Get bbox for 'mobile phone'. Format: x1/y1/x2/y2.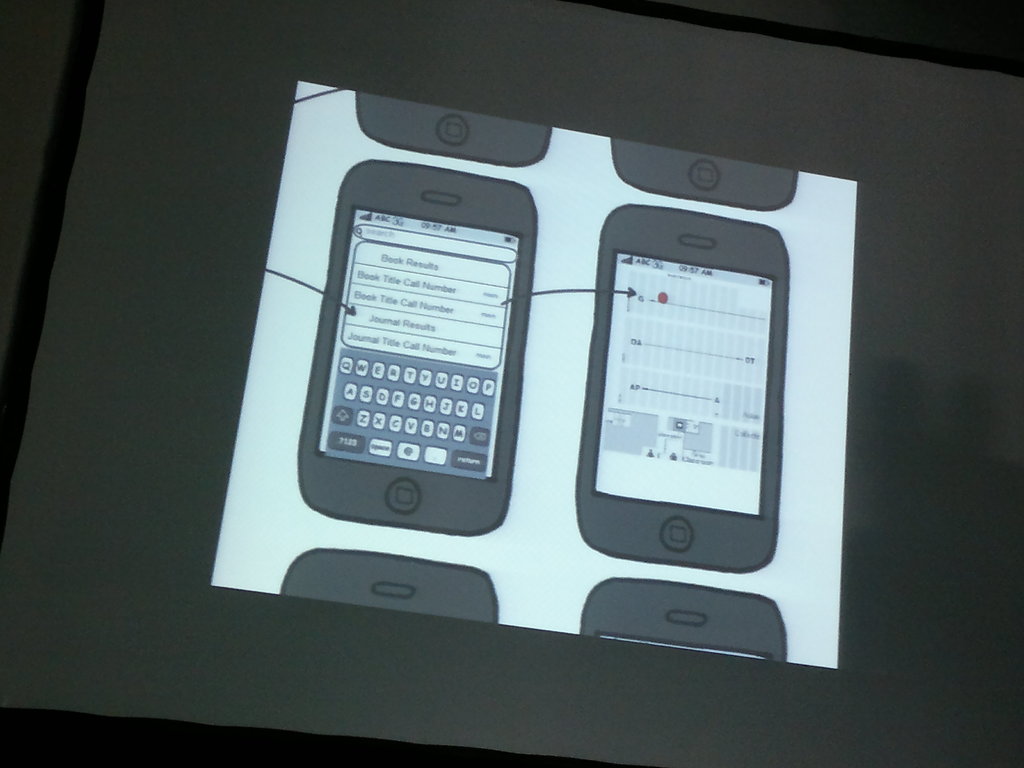
608/131/795/218.
